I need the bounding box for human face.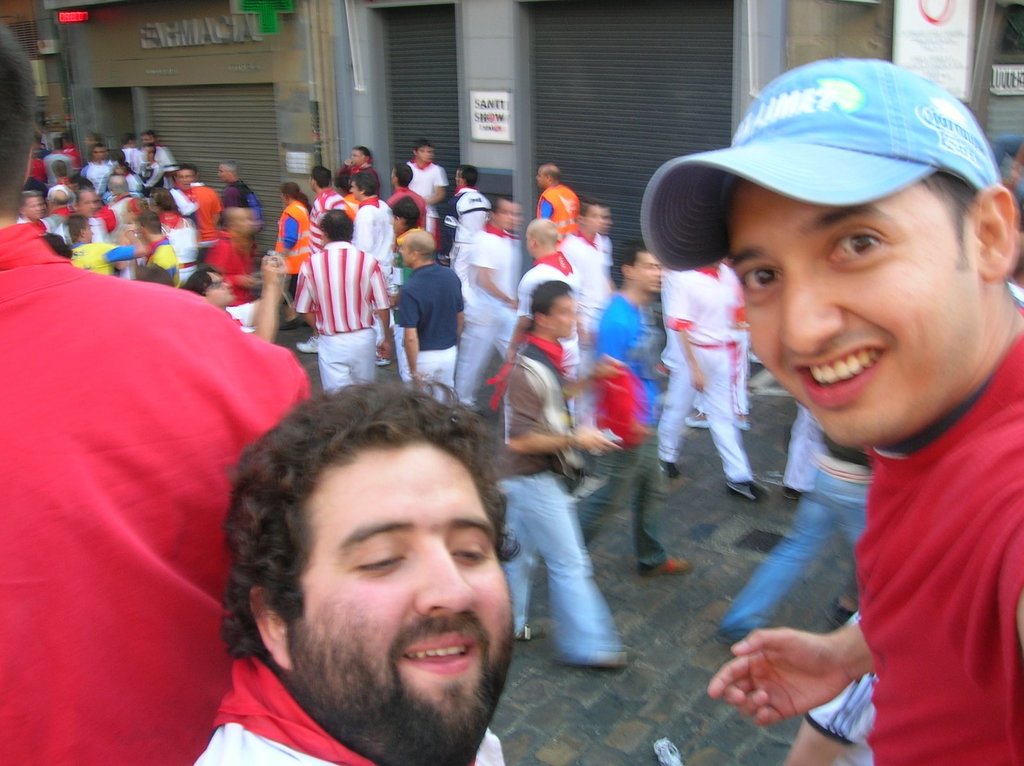
Here it is: l=176, t=168, r=197, b=190.
